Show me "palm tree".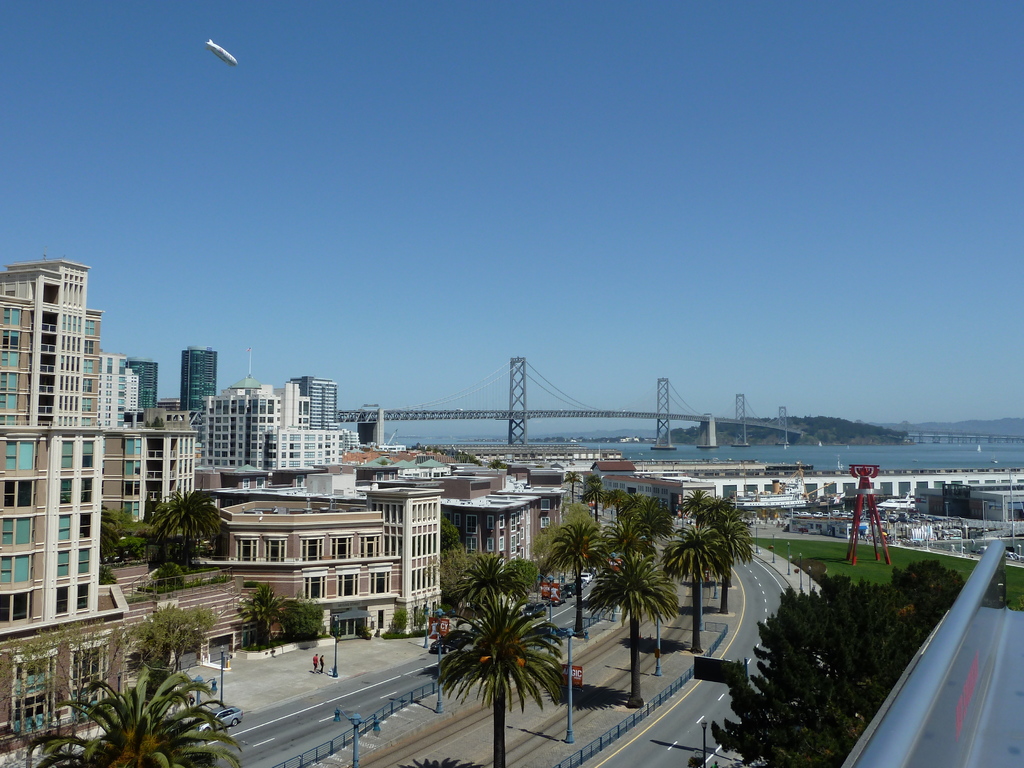
"palm tree" is here: Rect(455, 555, 529, 633).
